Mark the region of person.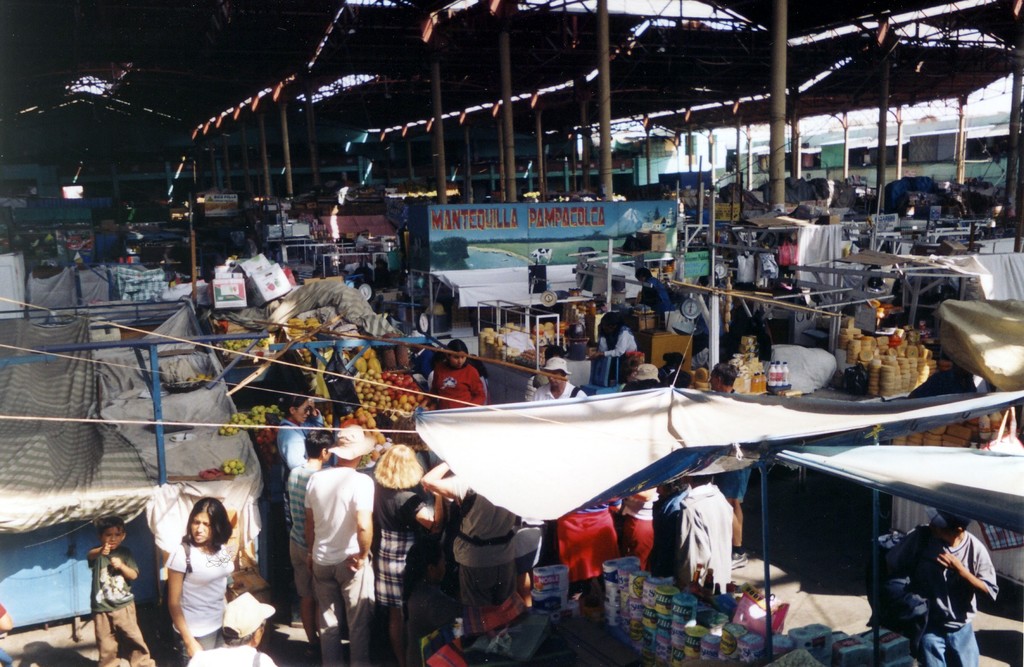
Region: box(525, 351, 567, 404).
